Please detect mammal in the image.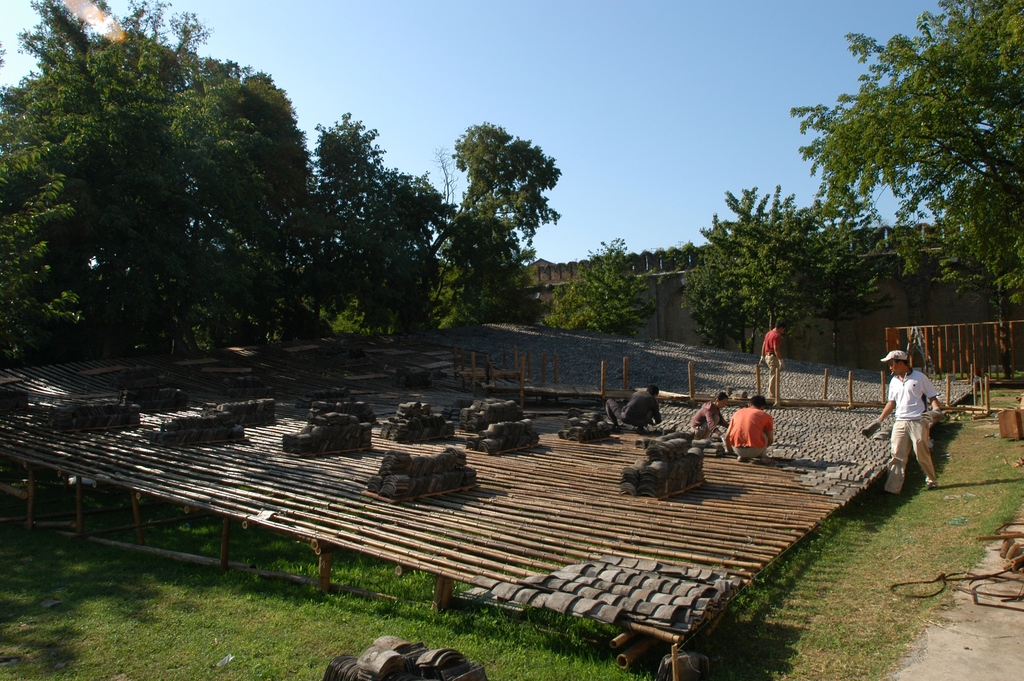
detection(689, 394, 732, 445).
